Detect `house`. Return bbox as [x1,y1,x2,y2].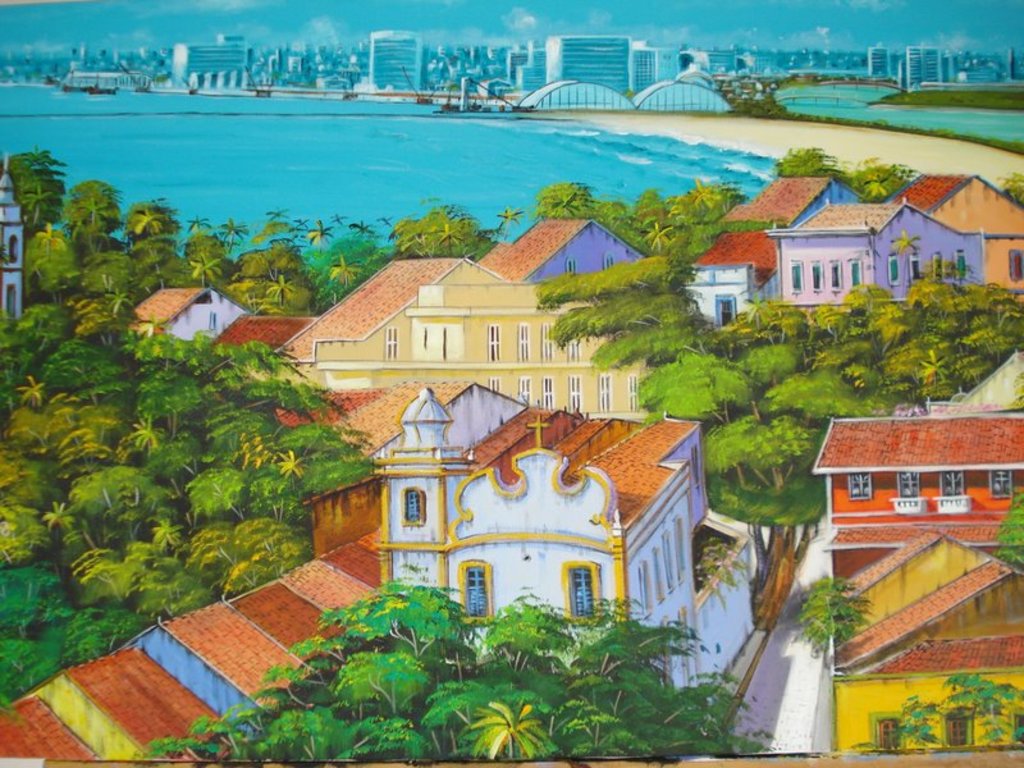
[897,178,1018,289].
